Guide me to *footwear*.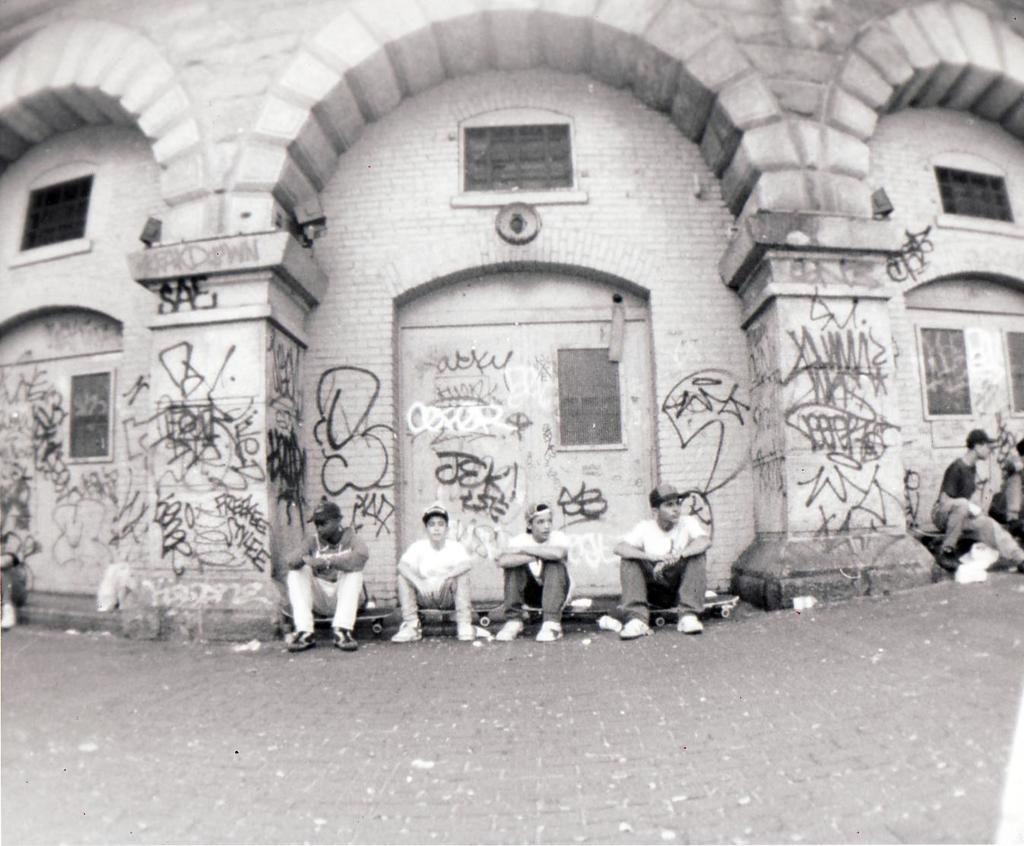
Guidance: BBox(390, 620, 421, 641).
